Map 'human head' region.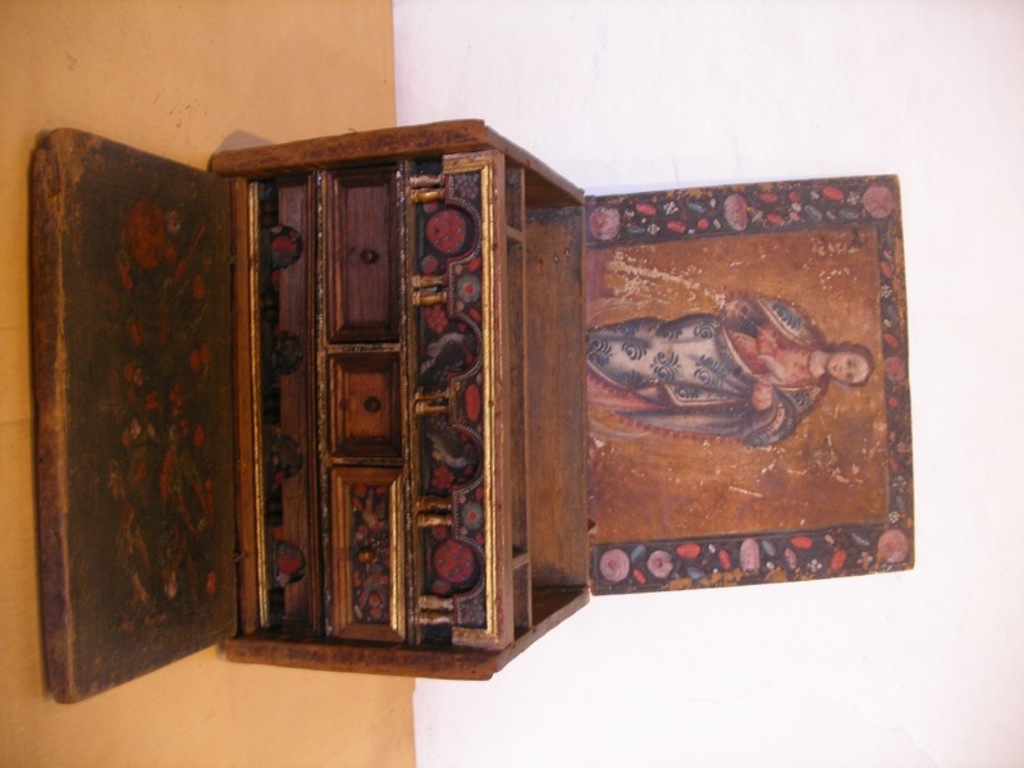
Mapped to x1=826 y1=340 x2=878 y2=393.
